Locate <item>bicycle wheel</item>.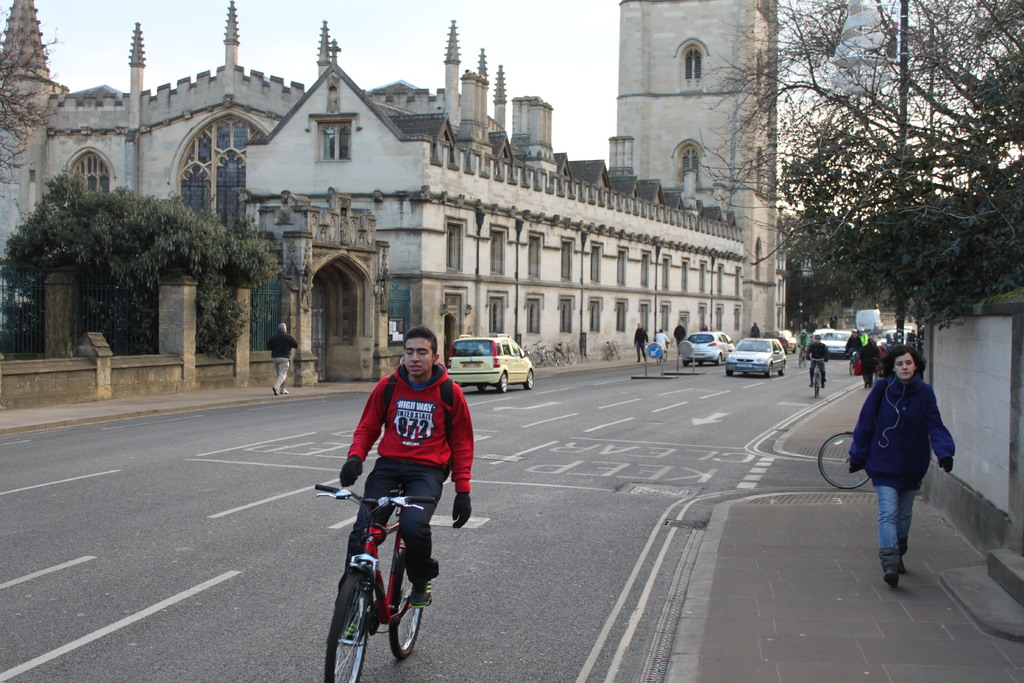
Bounding box: x1=330, y1=579, x2=385, y2=679.
